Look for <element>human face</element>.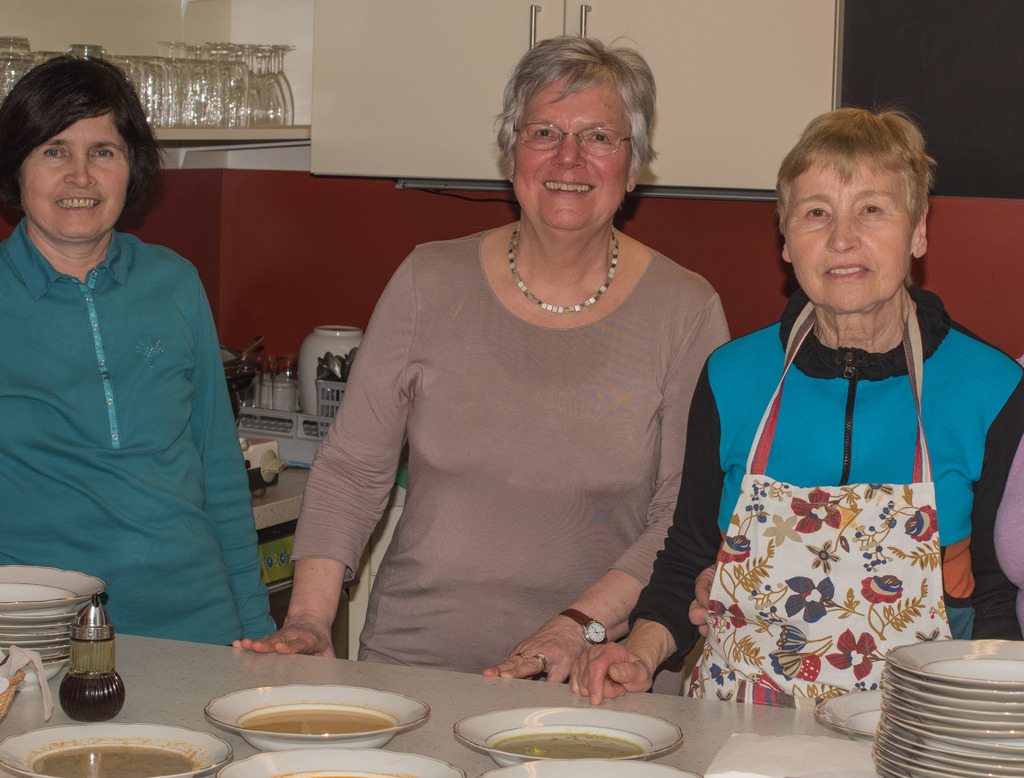
Found: BBox(513, 72, 636, 240).
